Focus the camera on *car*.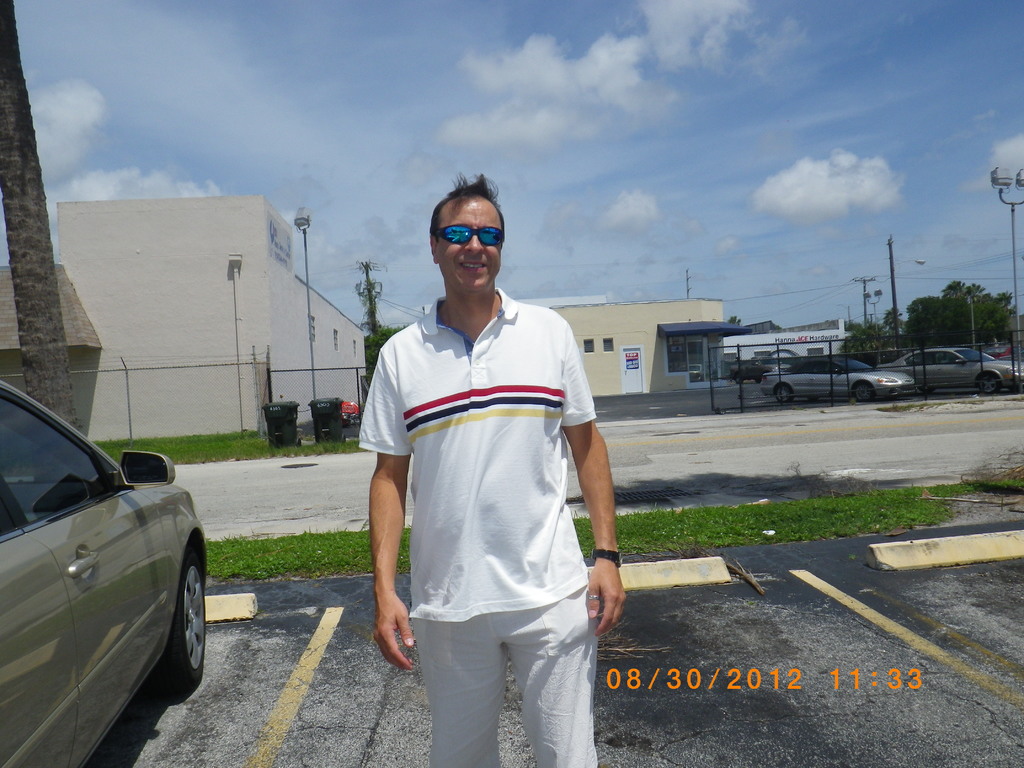
Focus region: box(765, 355, 916, 397).
